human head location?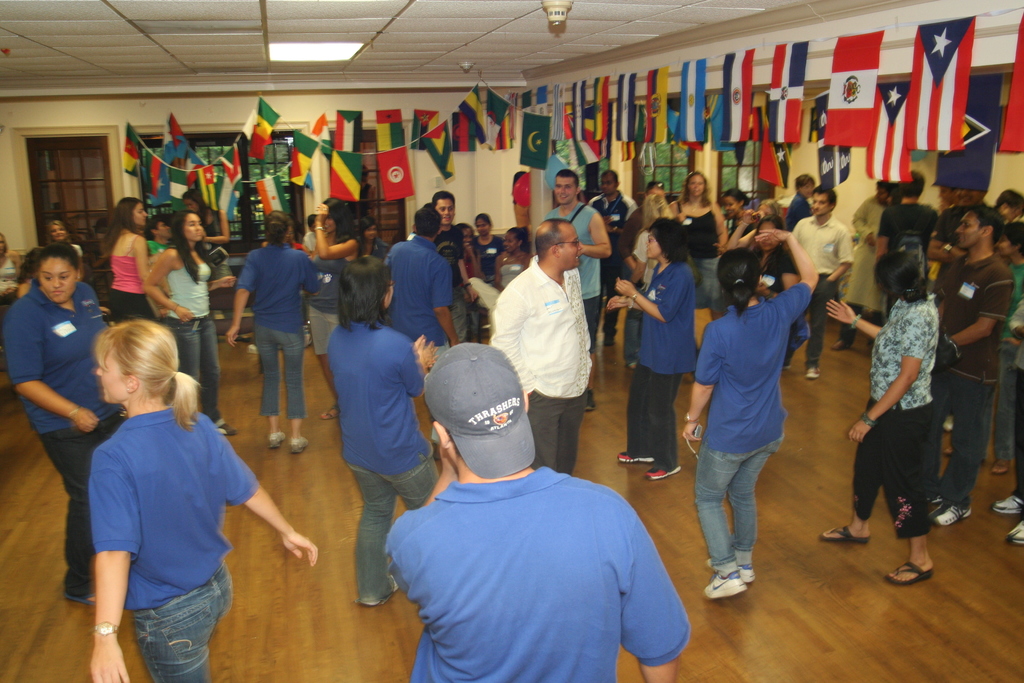
646, 218, 687, 259
